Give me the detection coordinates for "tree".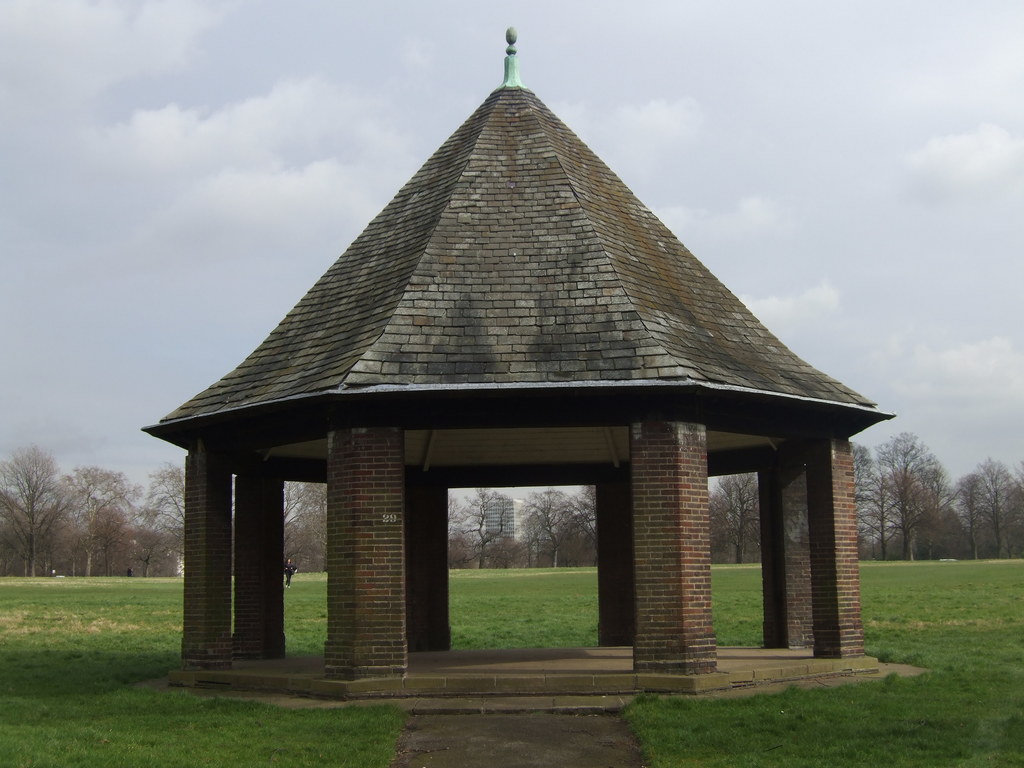
[65,483,189,591].
